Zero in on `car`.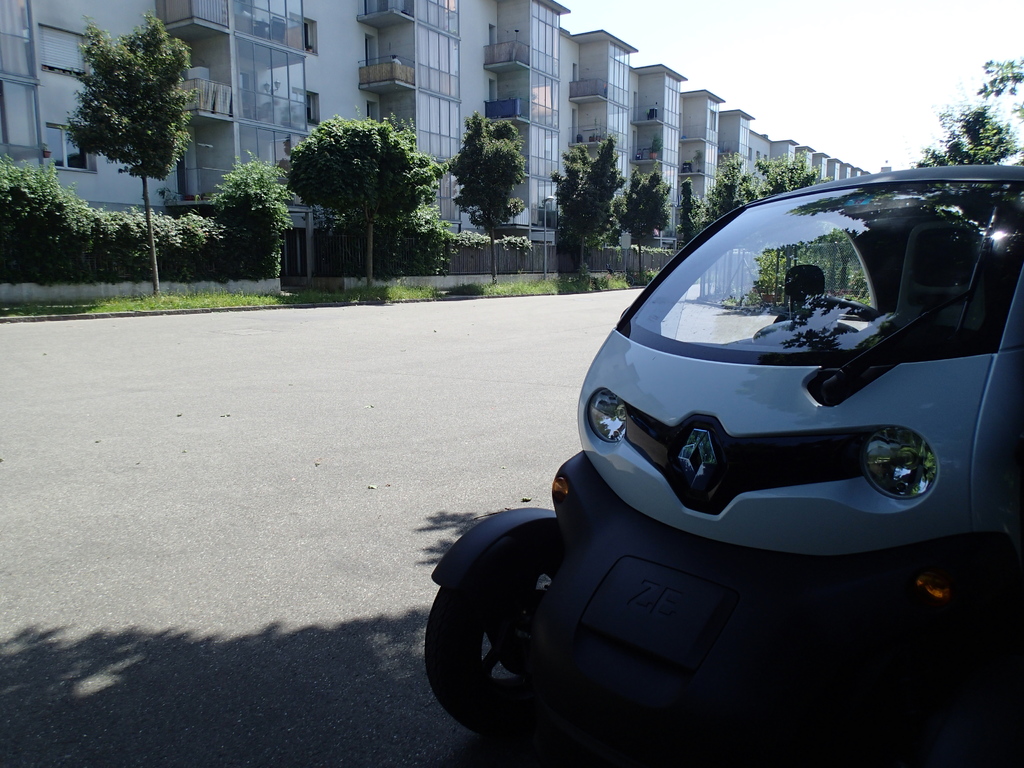
Zeroed in: left=426, top=167, right=1023, bottom=767.
